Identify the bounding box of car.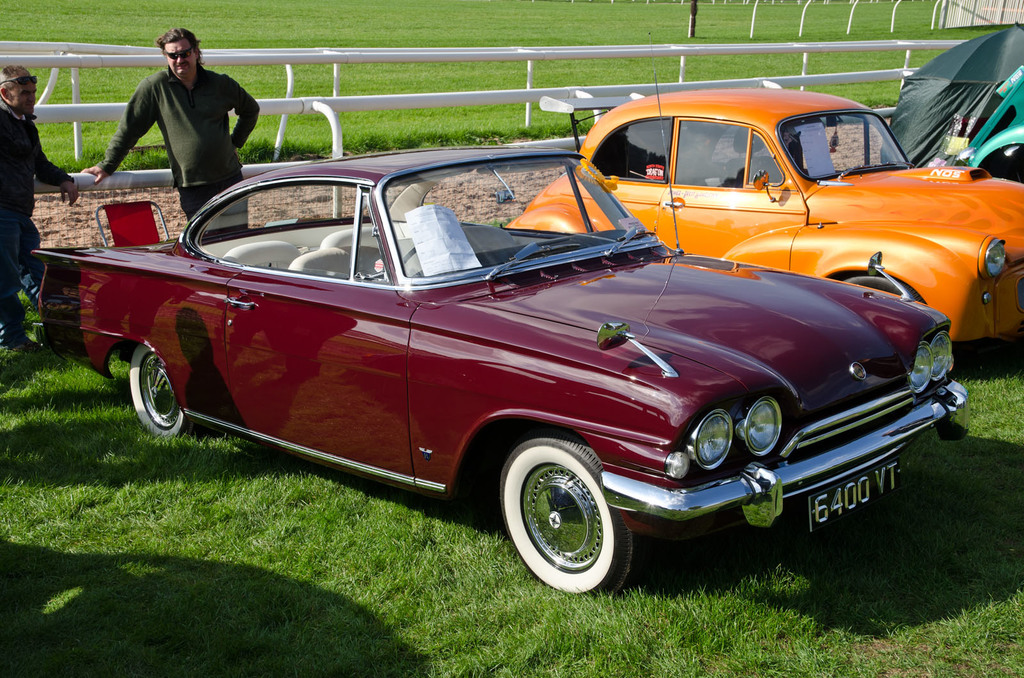
BBox(31, 33, 972, 599).
